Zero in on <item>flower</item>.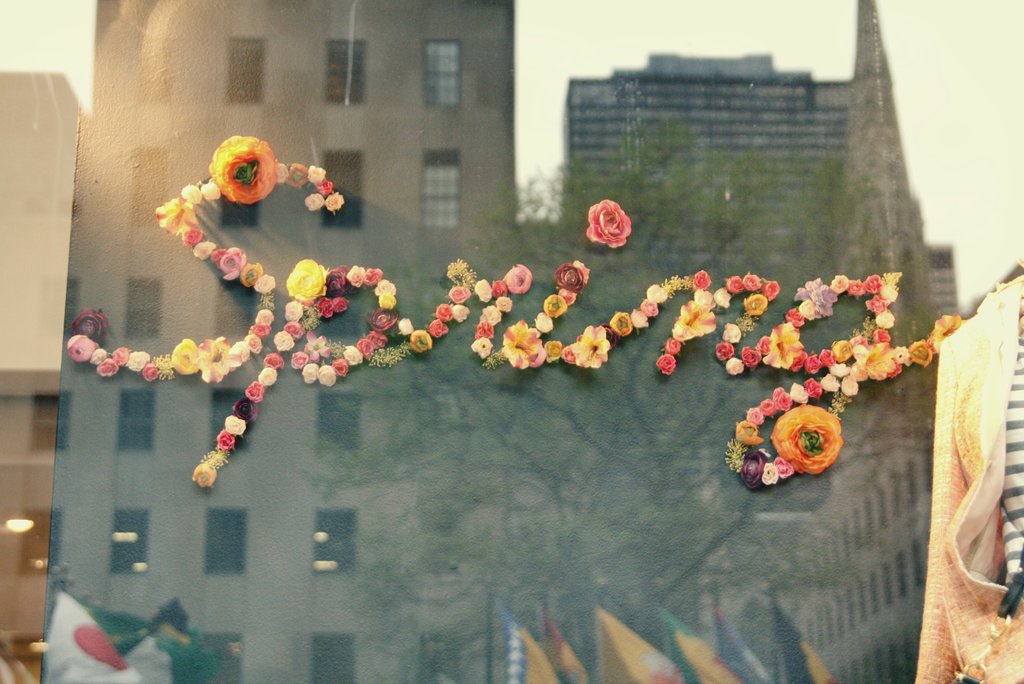
Zeroed in: bbox=[285, 257, 323, 310].
